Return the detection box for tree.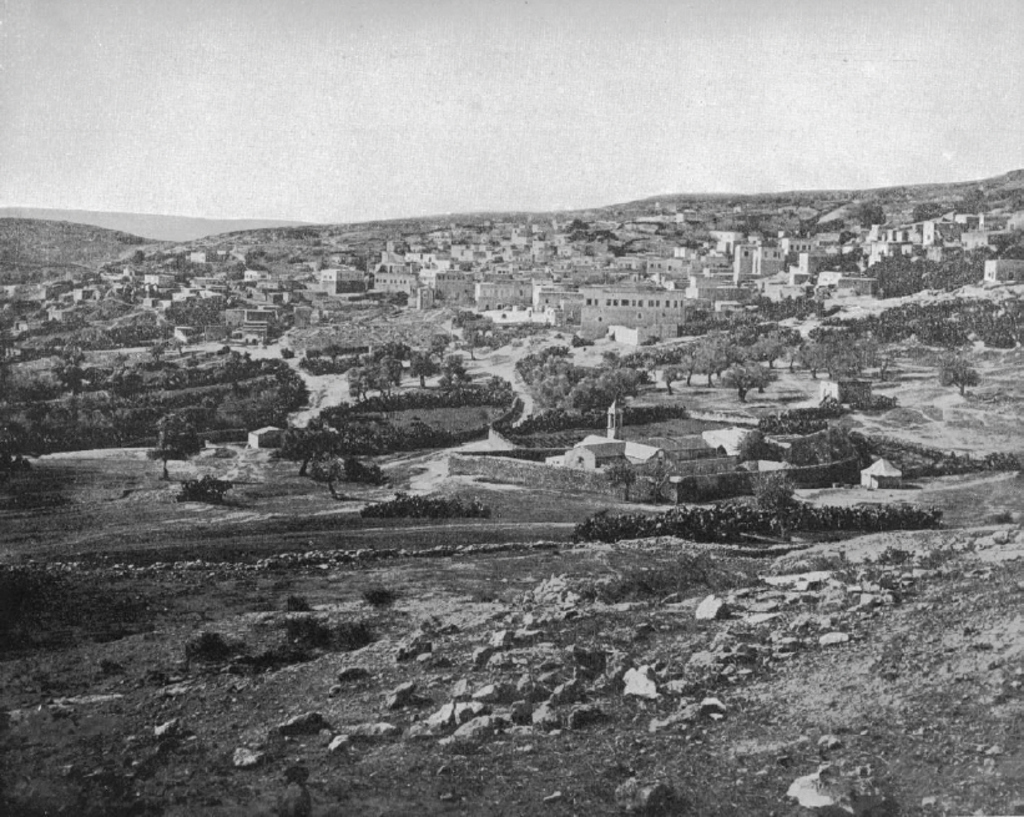
locate(604, 454, 637, 505).
